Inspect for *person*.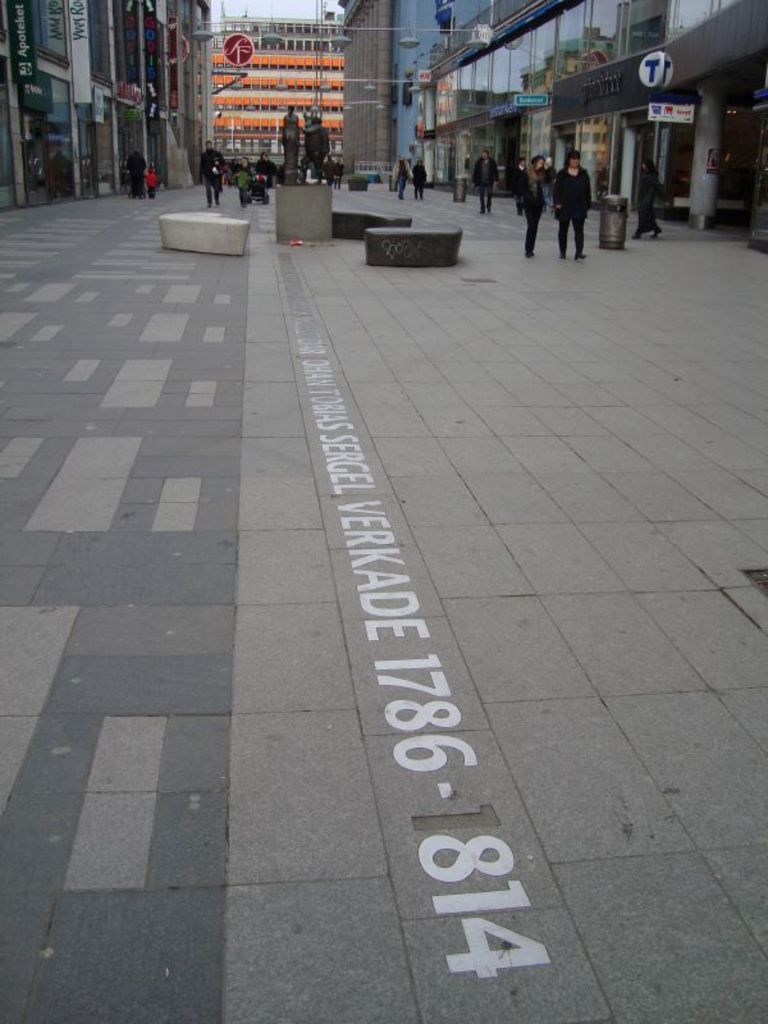
Inspection: 385:146:410:197.
